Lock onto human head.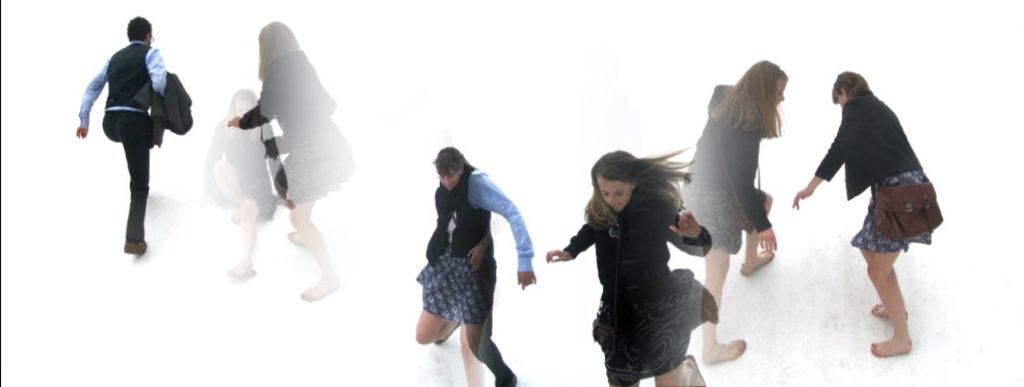
Locked: left=753, top=71, right=795, bottom=108.
